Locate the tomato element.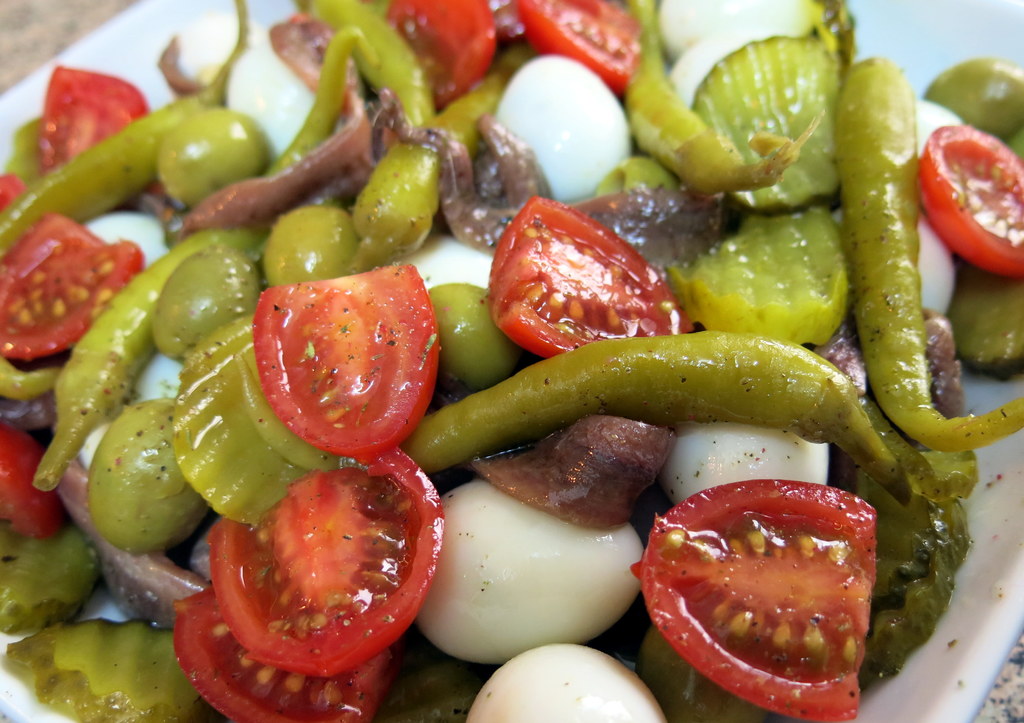
Element bbox: Rect(381, 0, 499, 108).
